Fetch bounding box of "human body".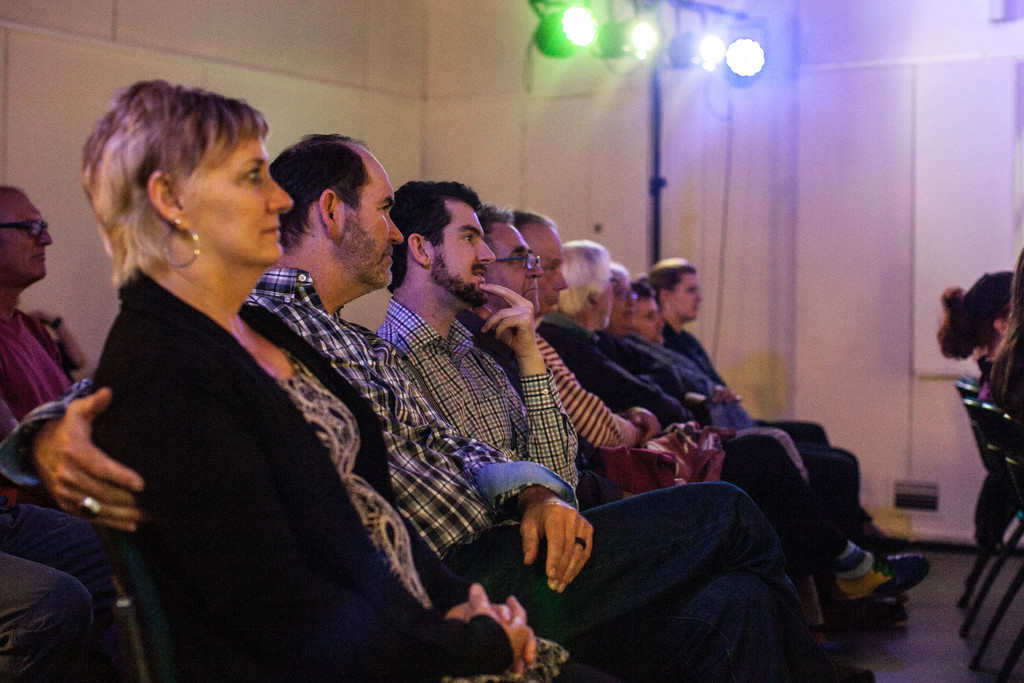
Bbox: left=465, top=196, right=911, bottom=632.
